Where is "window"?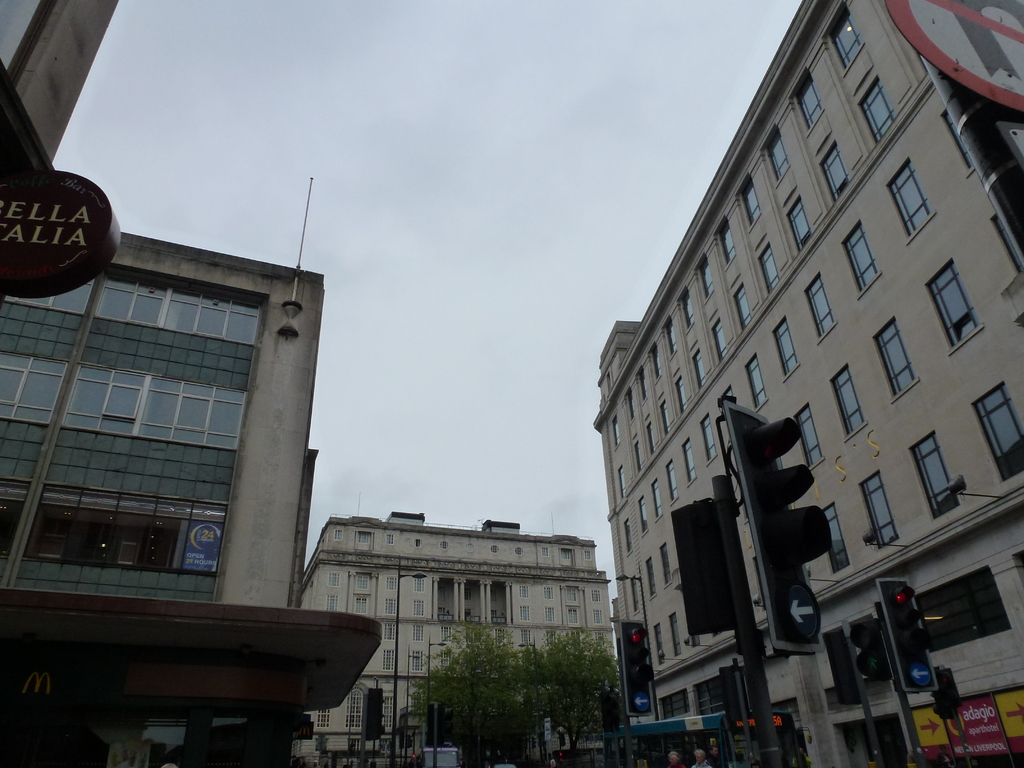
[658, 689, 690, 761].
